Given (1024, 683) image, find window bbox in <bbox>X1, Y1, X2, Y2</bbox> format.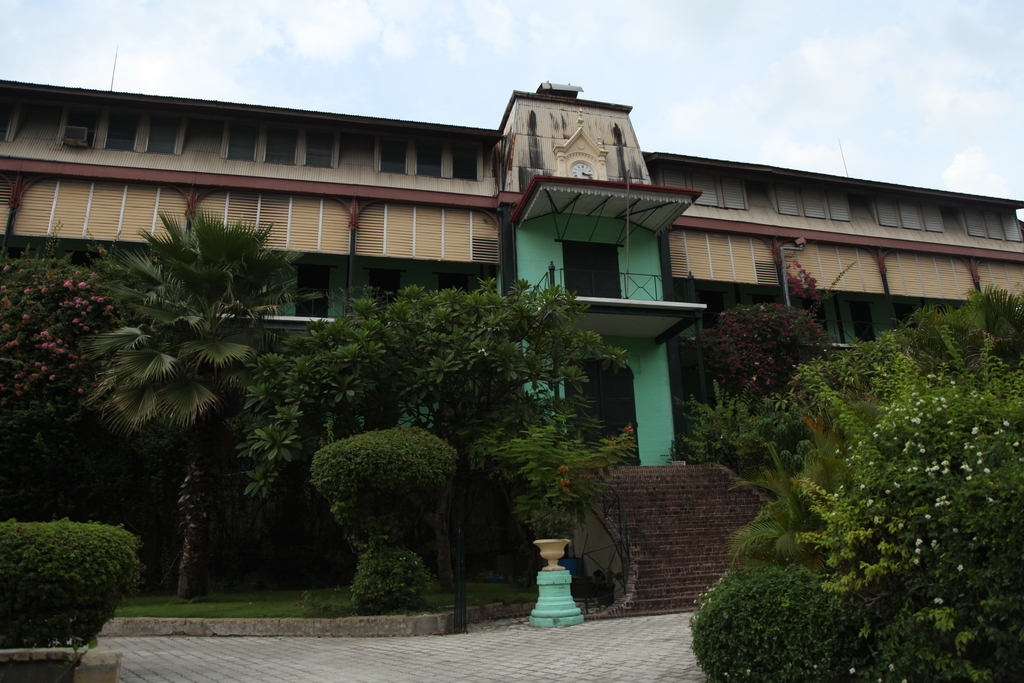
<bbox>275, 130, 301, 161</bbox>.
